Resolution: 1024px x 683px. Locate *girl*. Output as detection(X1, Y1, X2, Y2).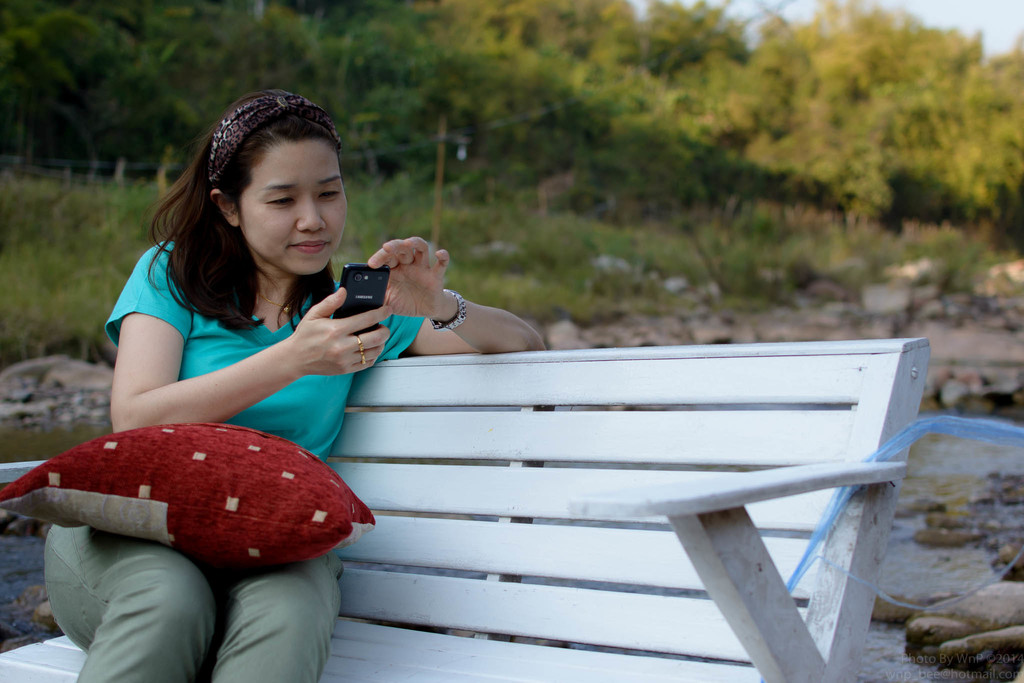
detection(44, 85, 542, 682).
